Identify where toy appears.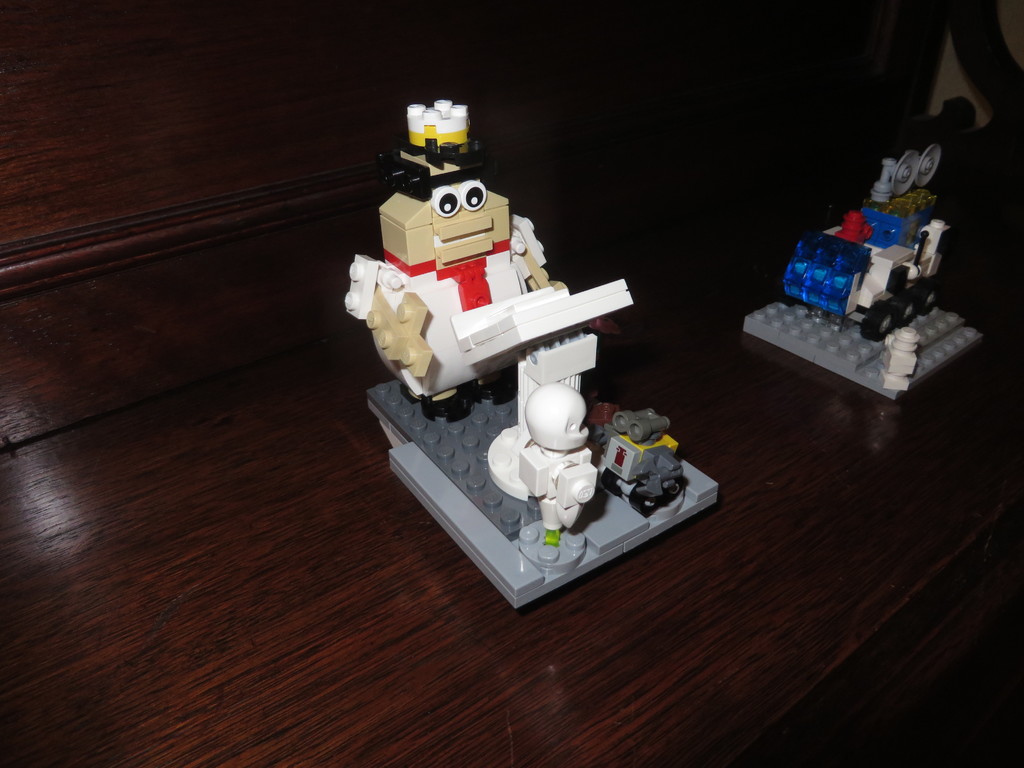
Appears at 781/137/941/333.
